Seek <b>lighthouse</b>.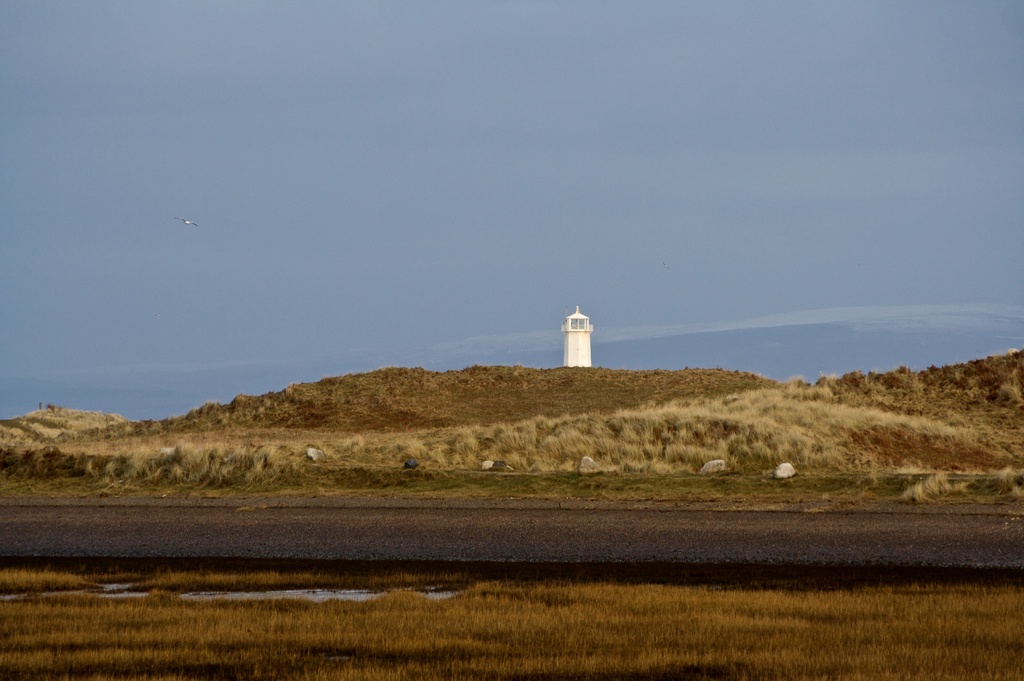
563, 304, 593, 365.
